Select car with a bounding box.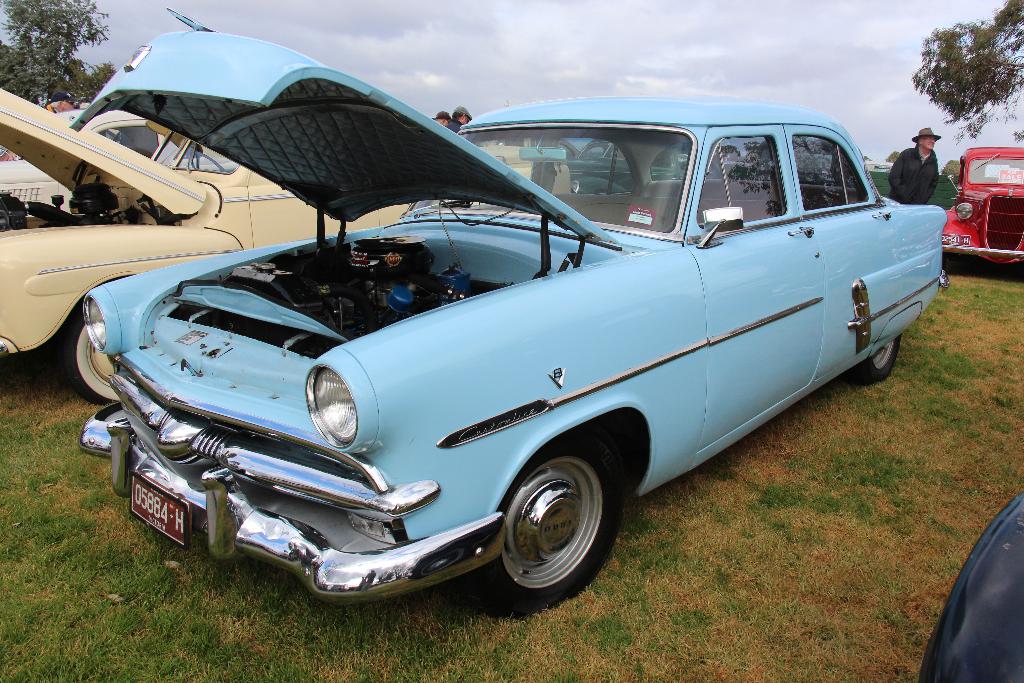
<bbox>565, 137, 691, 206</bbox>.
